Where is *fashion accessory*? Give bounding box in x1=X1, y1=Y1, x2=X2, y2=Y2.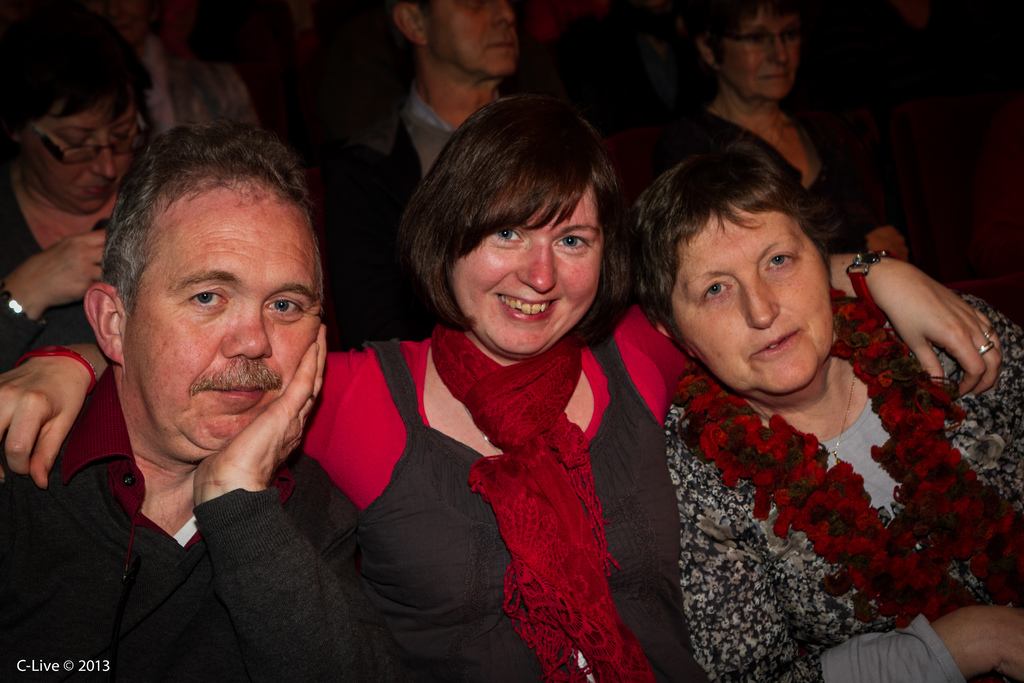
x1=804, y1=375, x2=858, y2=466.
